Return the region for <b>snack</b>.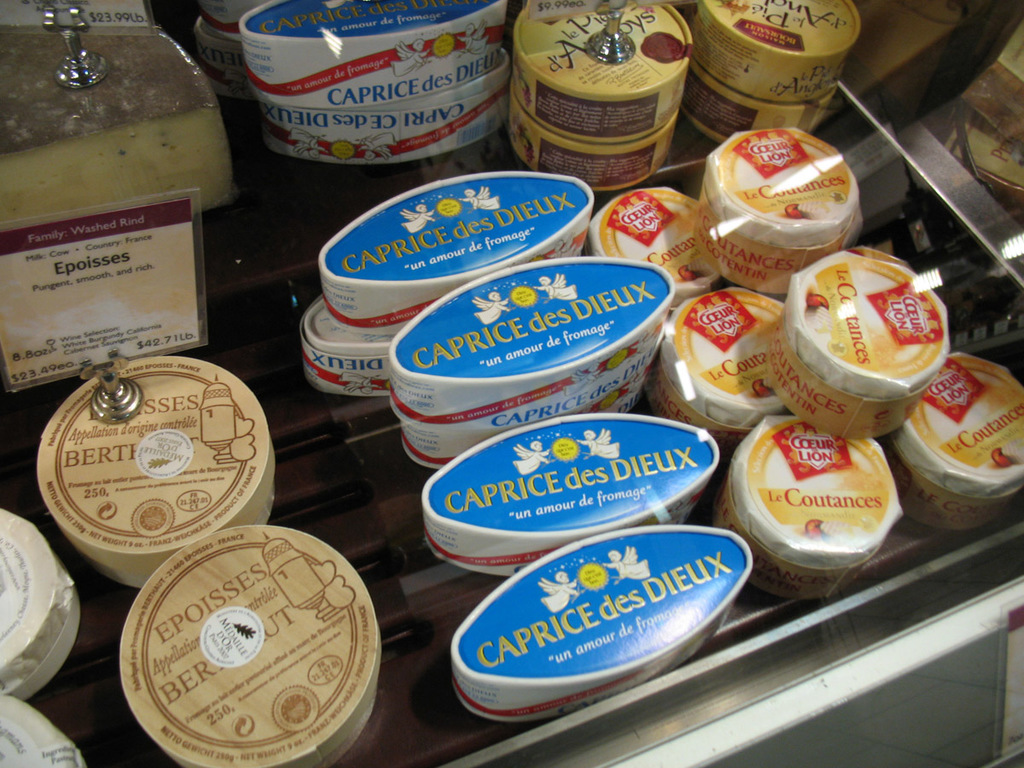
{"left": 228, "top": 0, "right": 506, "bottom": 173}.
